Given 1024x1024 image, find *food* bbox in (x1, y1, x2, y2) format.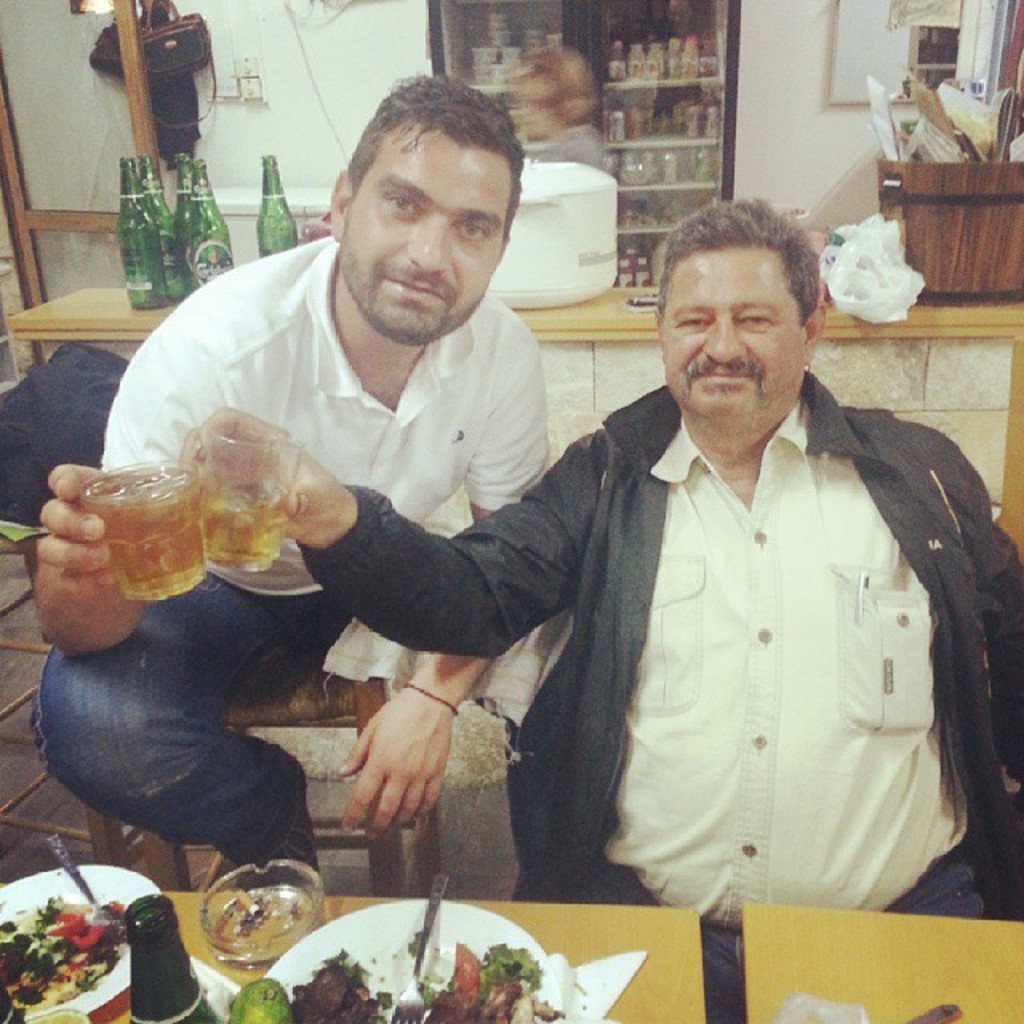
(288, 933, 568, 1022).
